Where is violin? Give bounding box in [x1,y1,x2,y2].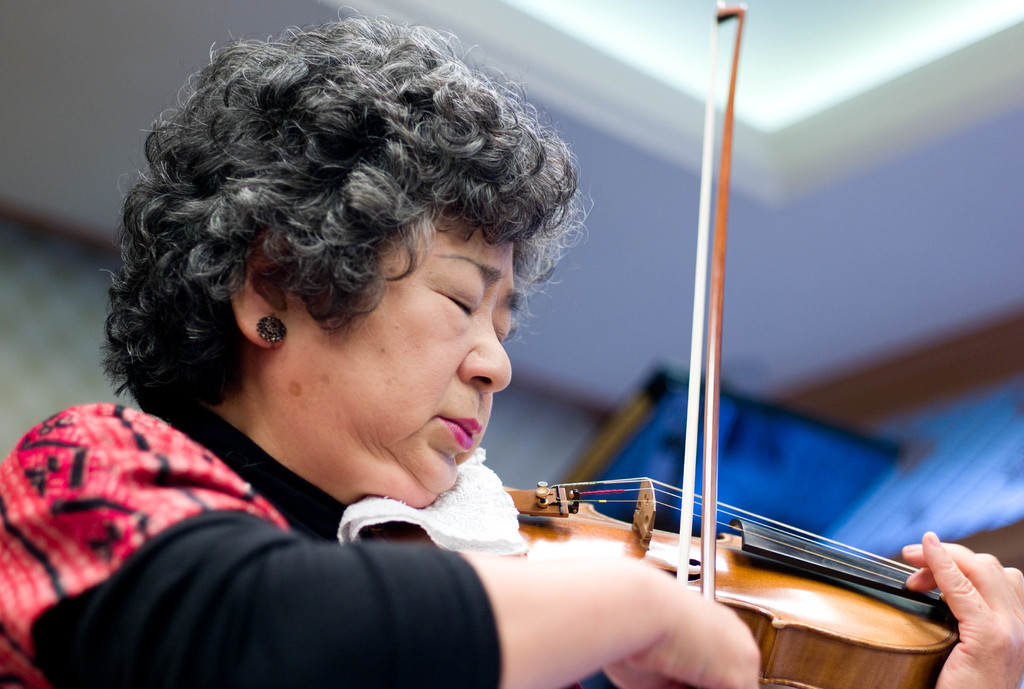
[344,0,1023,688].
